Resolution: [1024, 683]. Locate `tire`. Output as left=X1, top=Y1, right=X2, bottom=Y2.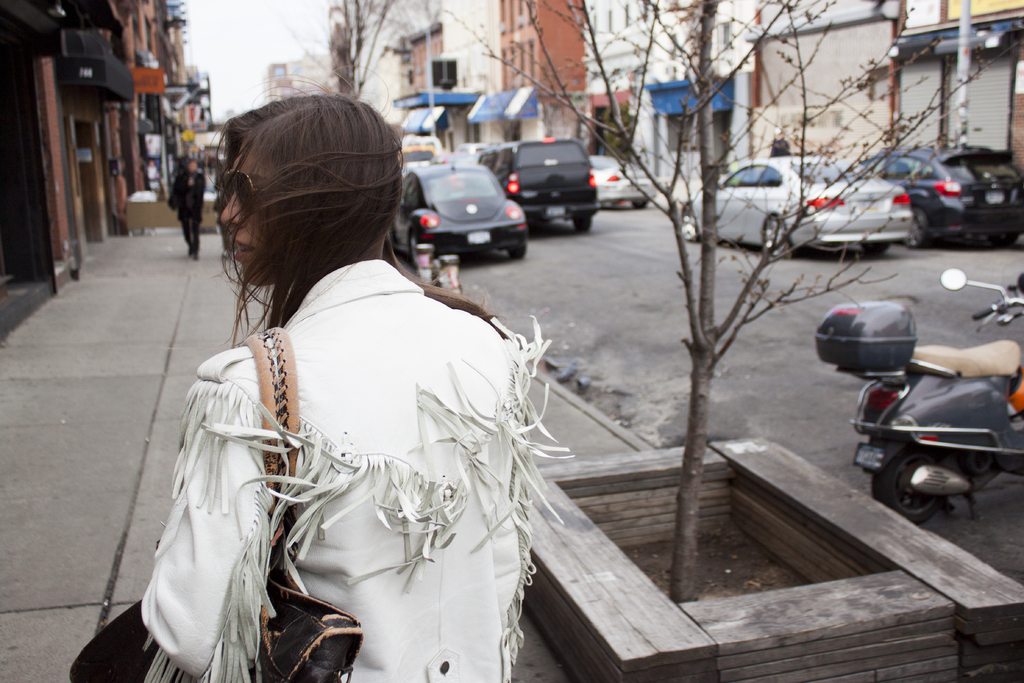
left=571, top=211, right=593, bottom=231.
